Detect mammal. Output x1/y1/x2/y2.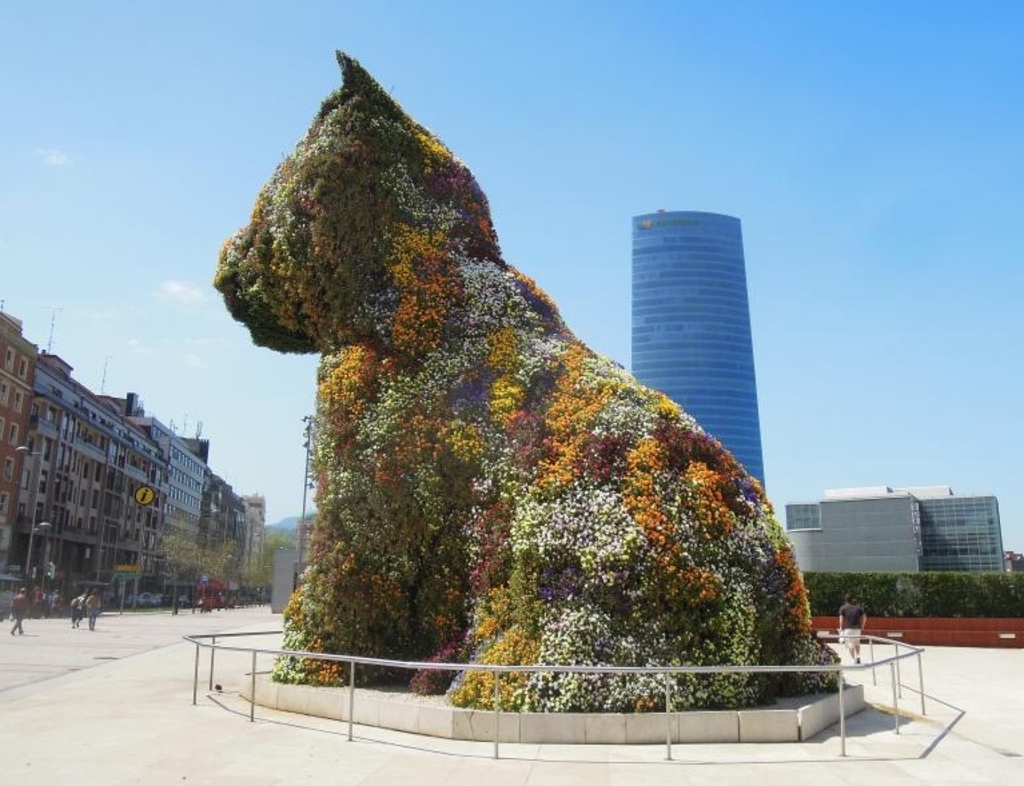
11/586/32/635.
